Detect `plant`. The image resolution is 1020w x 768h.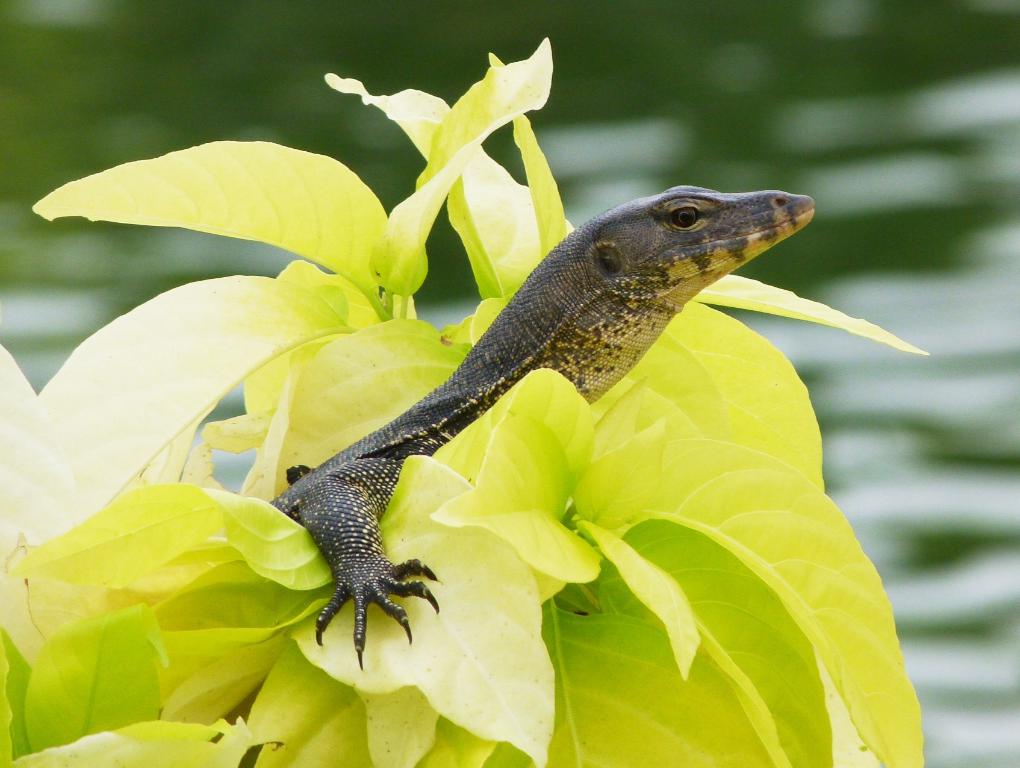
35,67,948,703.
